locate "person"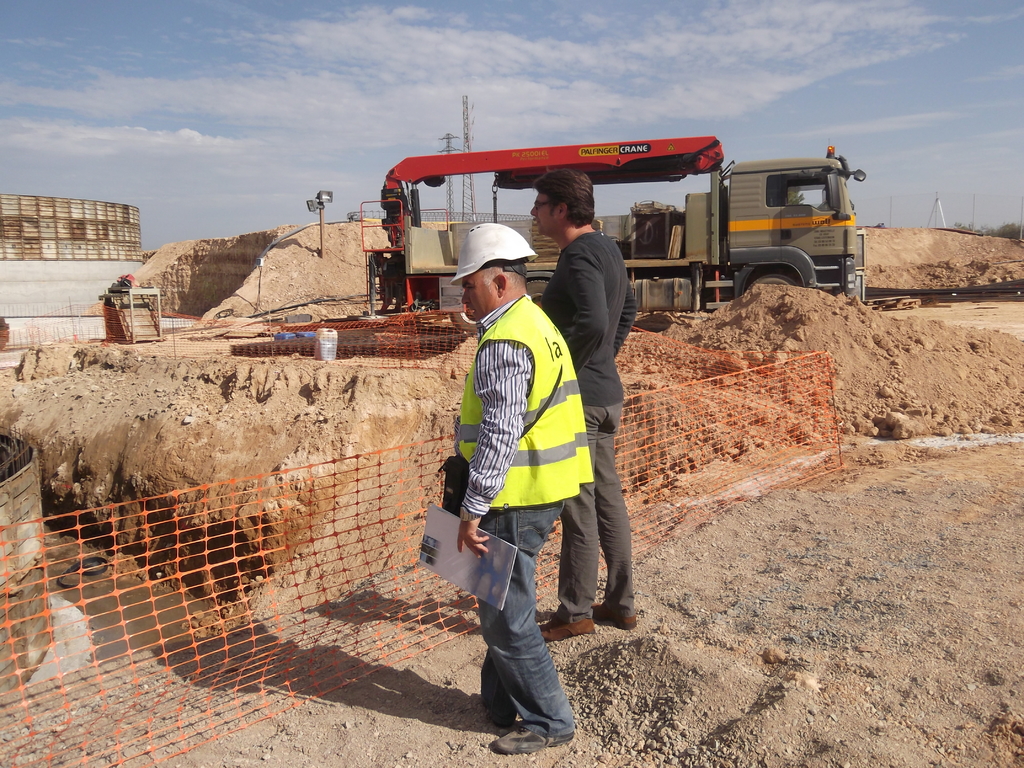
{"x1": 531, "y1": 170, "x2": 636, "y2": 644}
